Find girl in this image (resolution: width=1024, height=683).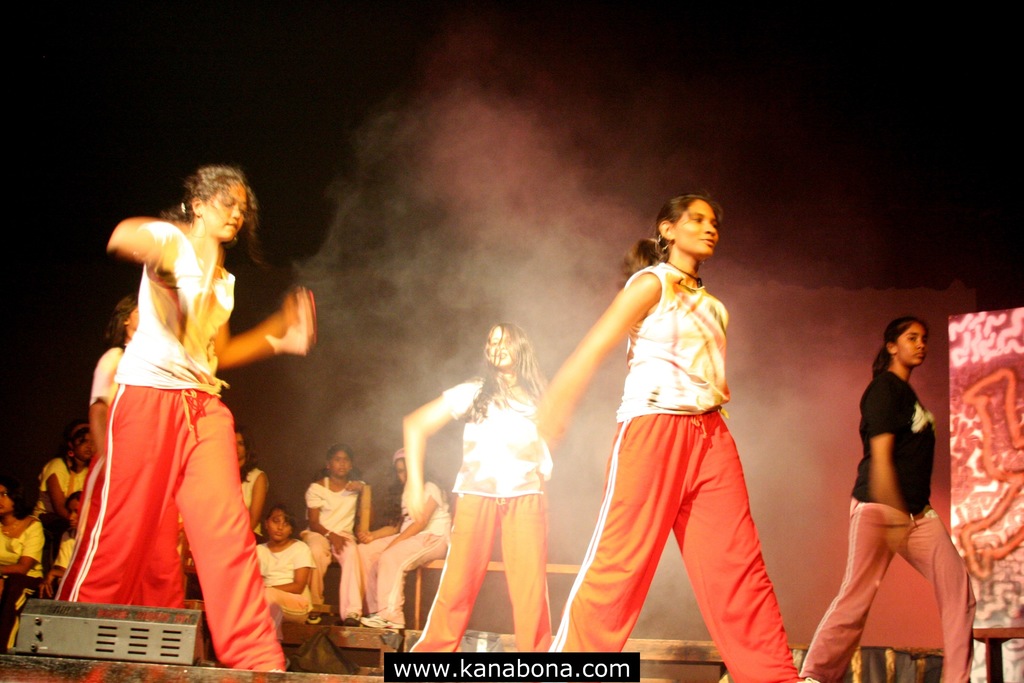
[x1=255, y1=503, x2=316, y2=639].
